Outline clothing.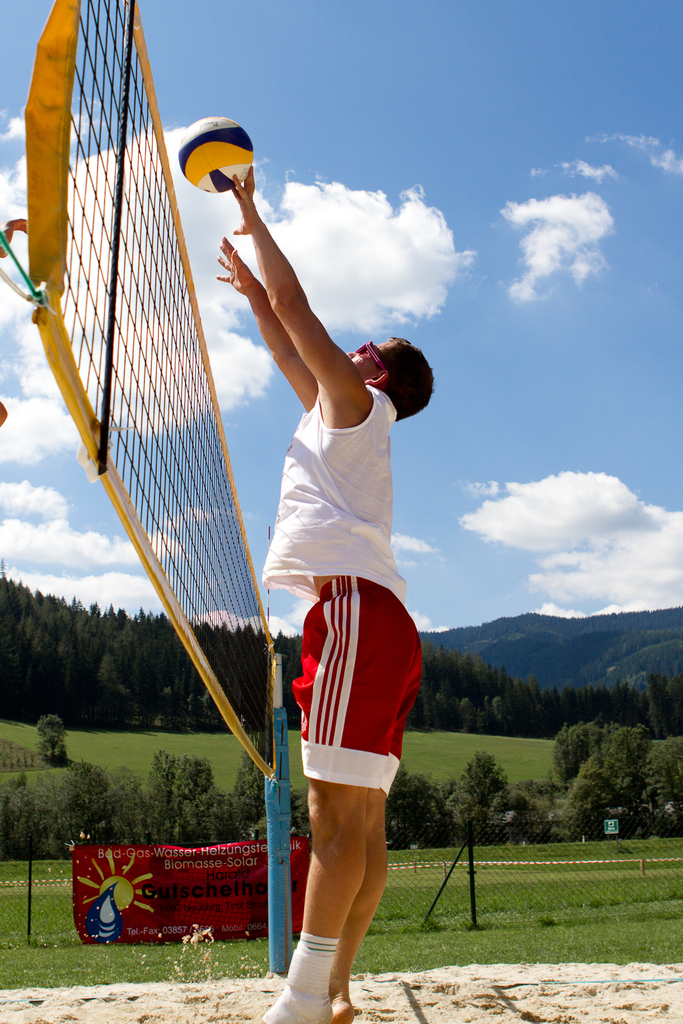
Outline: bbox(248, 305, 433, 874).
